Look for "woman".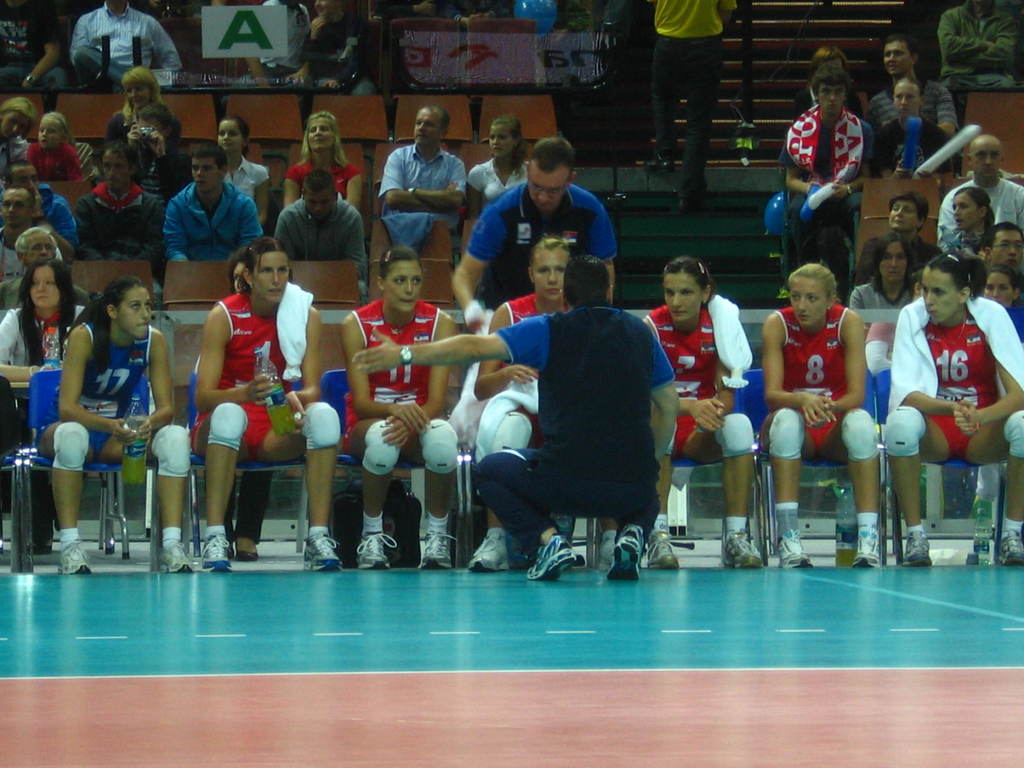
Found: 219:244:294:570.
